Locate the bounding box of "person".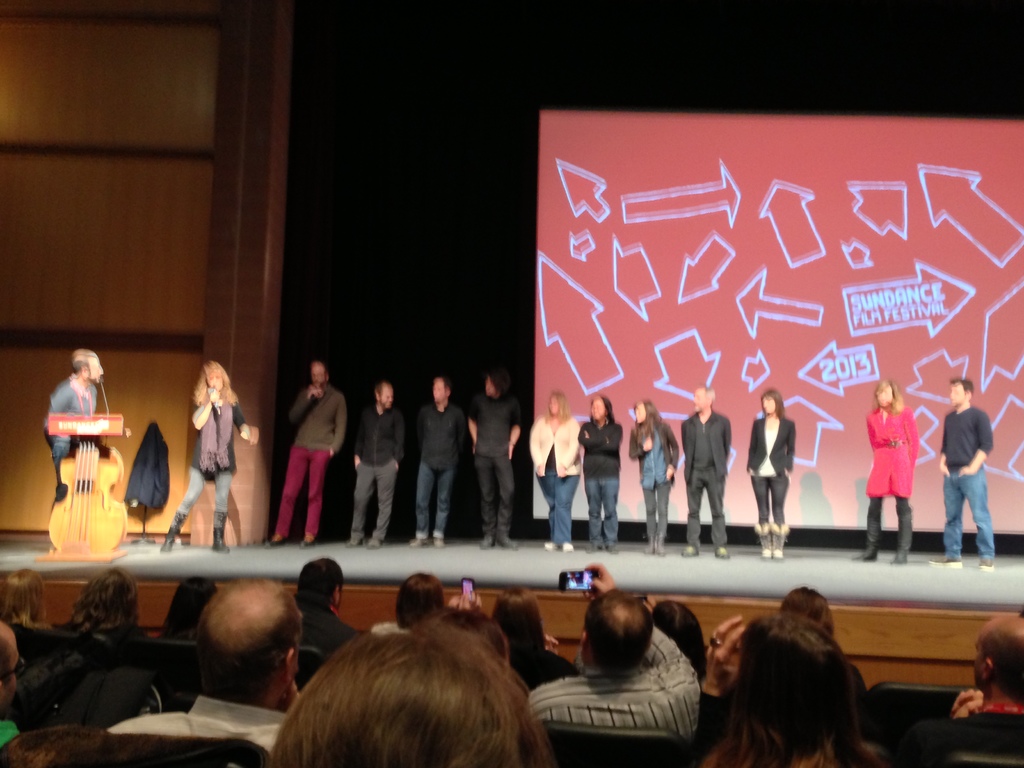
Bounding box: bbox=(530, 390, 583, 558).
